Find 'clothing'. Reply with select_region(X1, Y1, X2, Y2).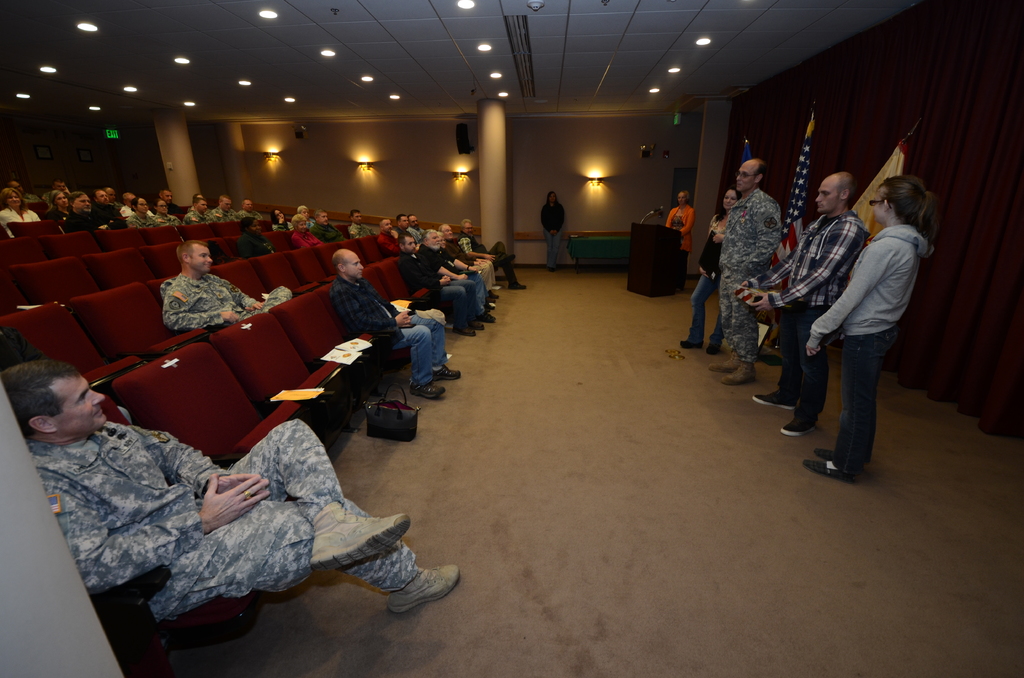
select_region(238, 207, 263, 220).
